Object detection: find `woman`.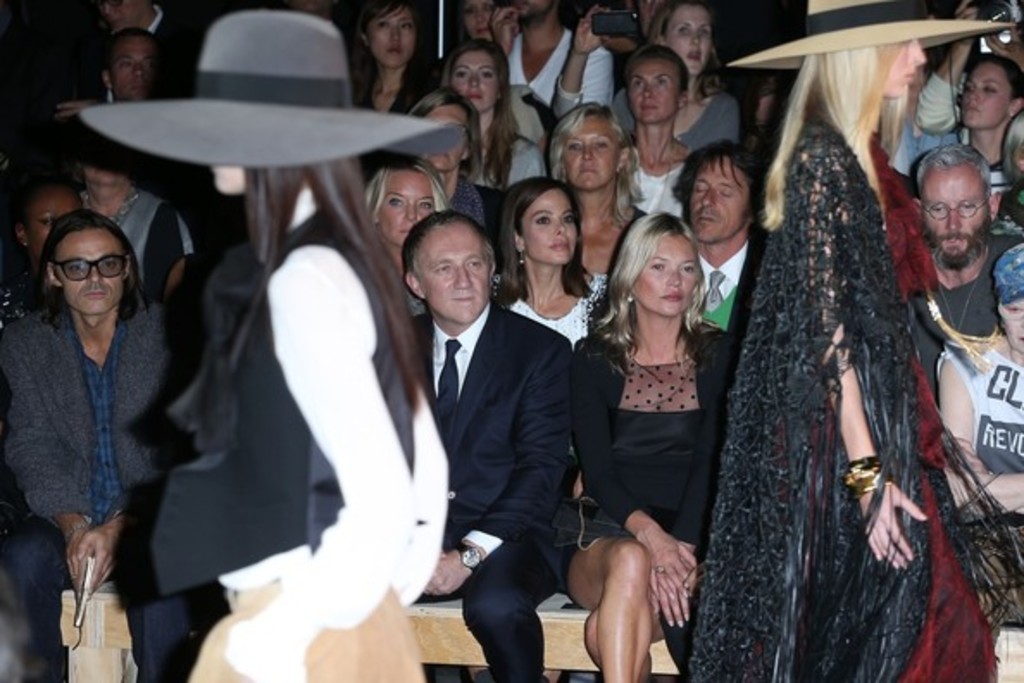
(957,47,1022,179).
